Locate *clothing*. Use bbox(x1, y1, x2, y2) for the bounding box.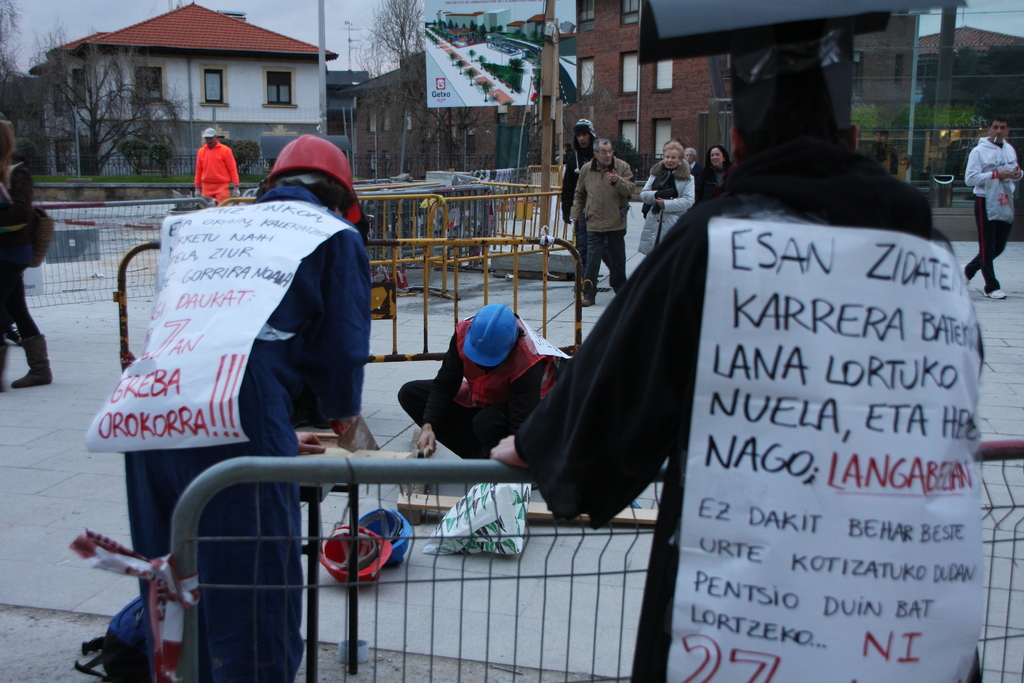
bbox(567, 154, 632, 292).
